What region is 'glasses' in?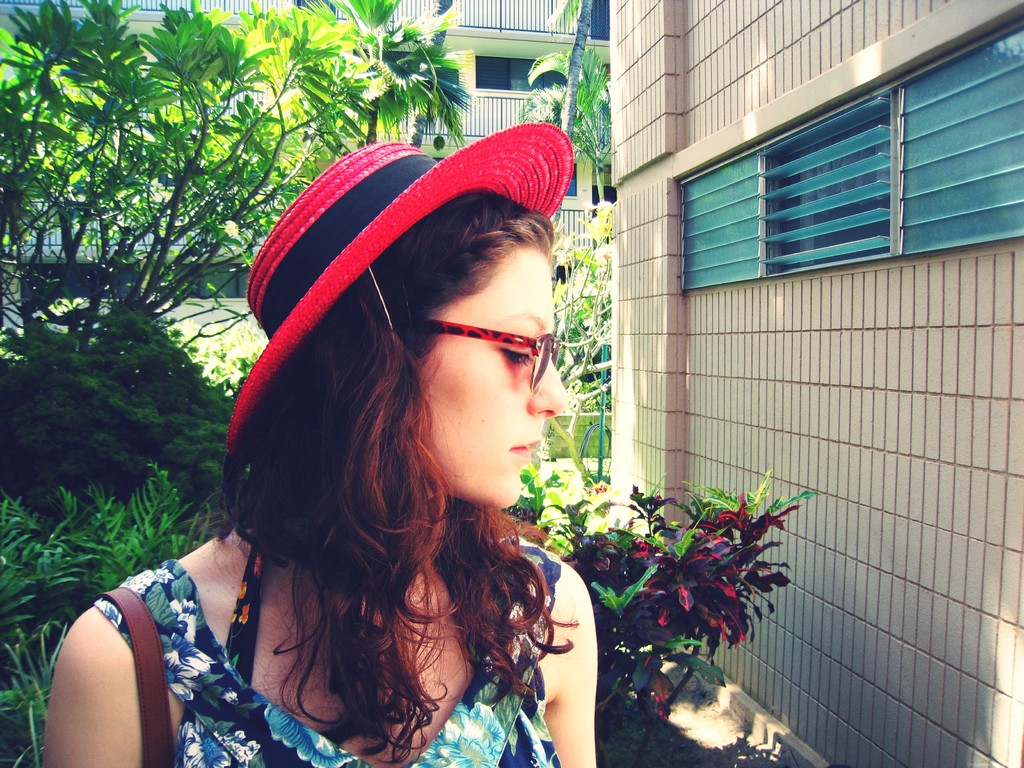
<region>424, 313, 568, 381</region>.
